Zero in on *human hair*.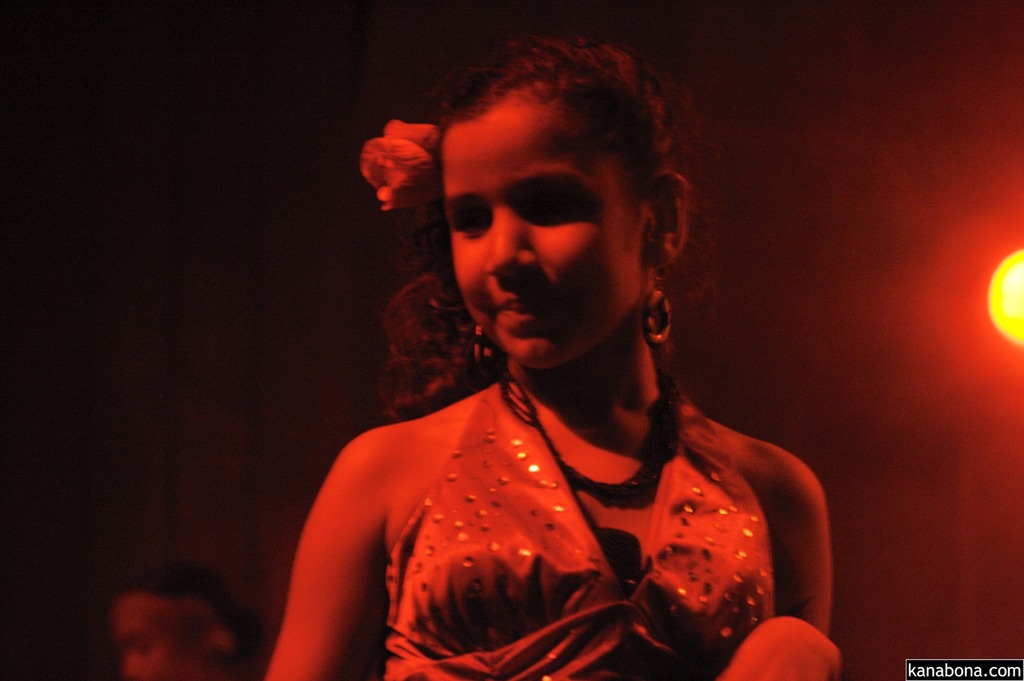
Zeroed in: box(376, 31, 731, 414).
